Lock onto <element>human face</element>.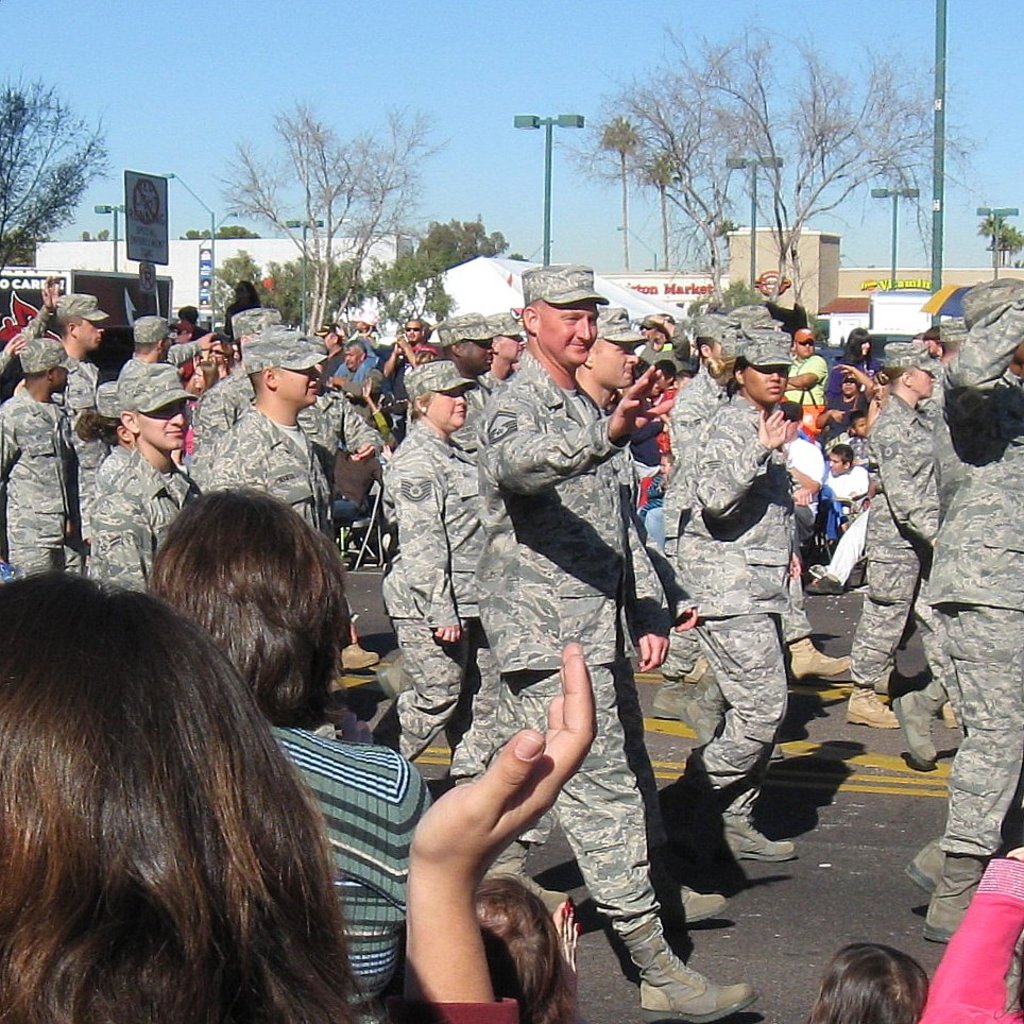
Locked: bbox=[465, 339, 499, 374].
